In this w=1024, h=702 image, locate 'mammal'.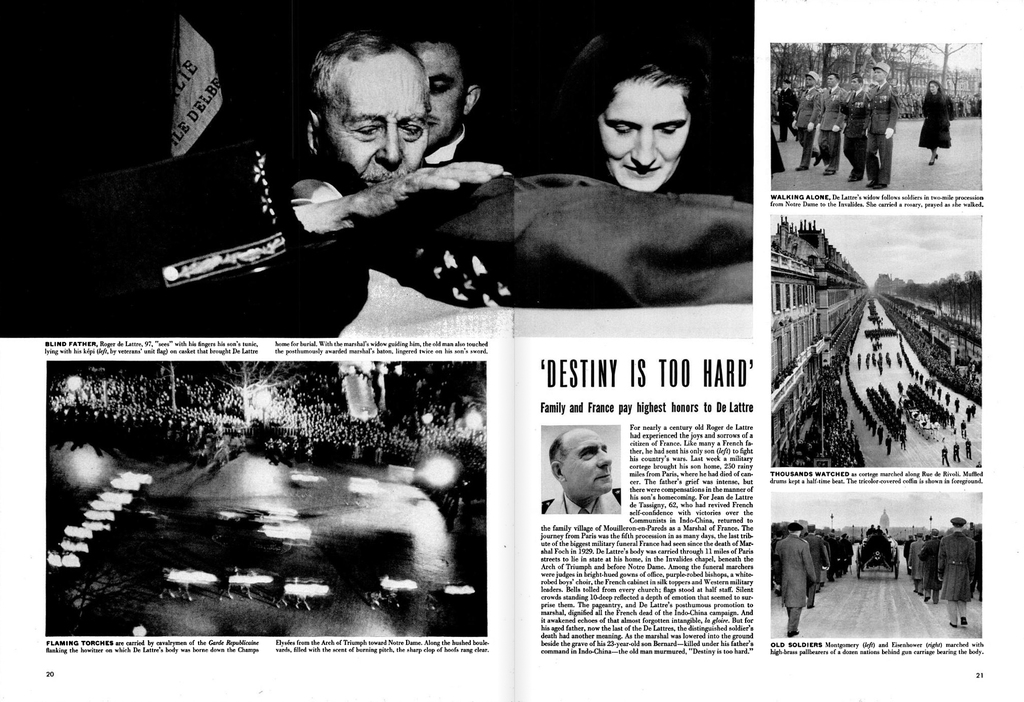
Bounding box: box=[920, 79, 953, 164].
